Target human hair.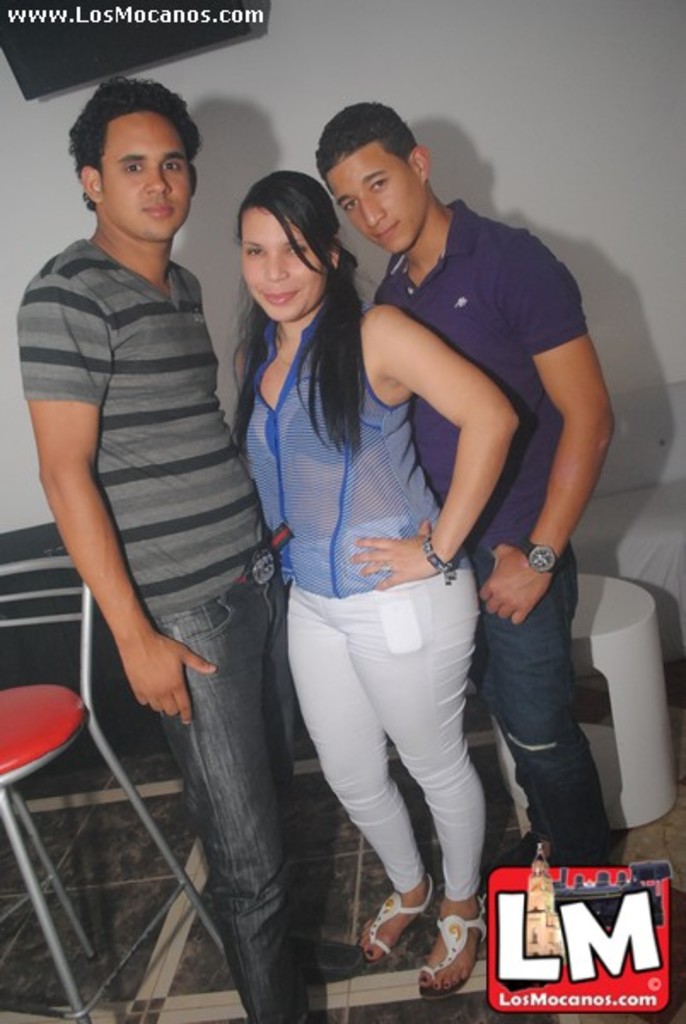
Target region: <box>70,75,198,215</box>.
